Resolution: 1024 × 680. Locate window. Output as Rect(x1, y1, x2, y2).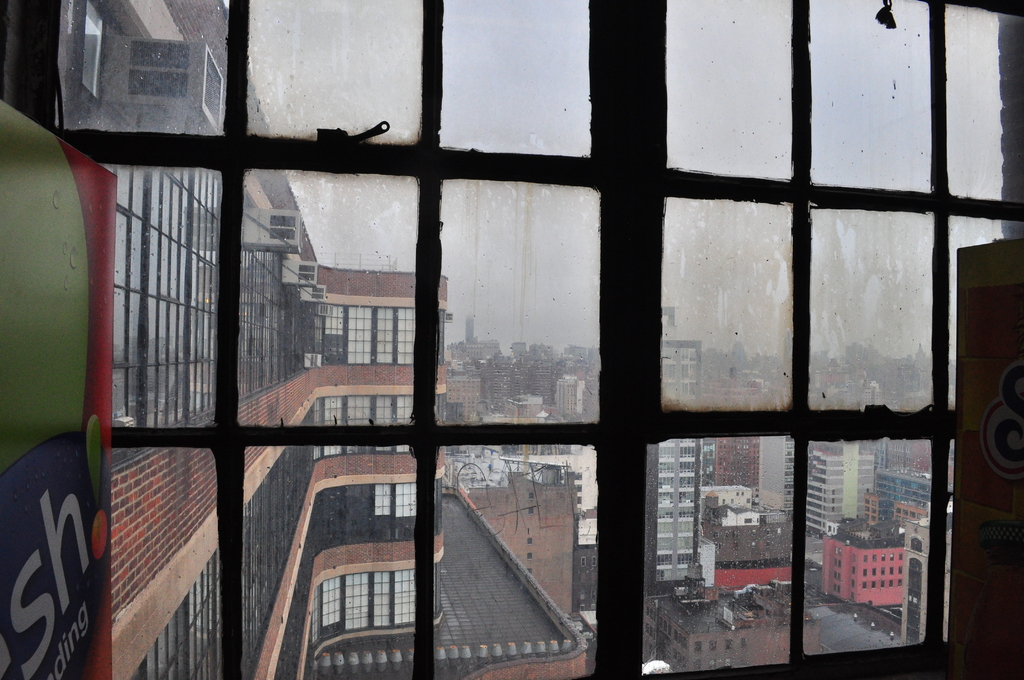
Rect(696, 640, 701, 652).
